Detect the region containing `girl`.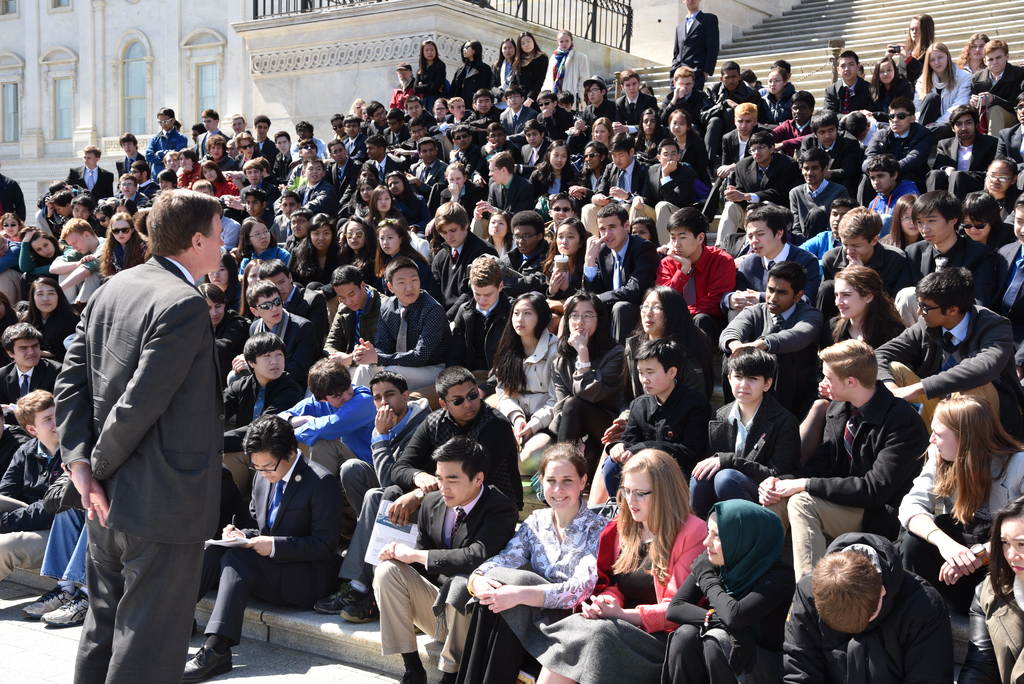
pyautogui.locateOnScreen(490, 290, 559, 476).
